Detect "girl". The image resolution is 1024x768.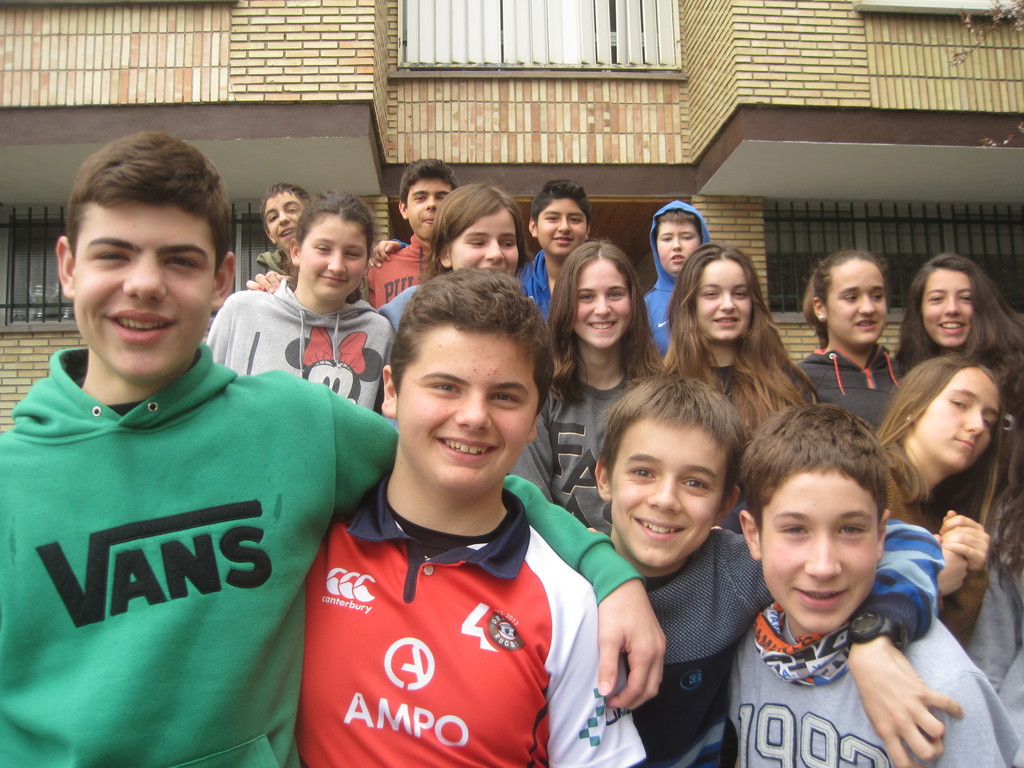
pyautogui.locateOnScreen(799, 250, 911, 434).
